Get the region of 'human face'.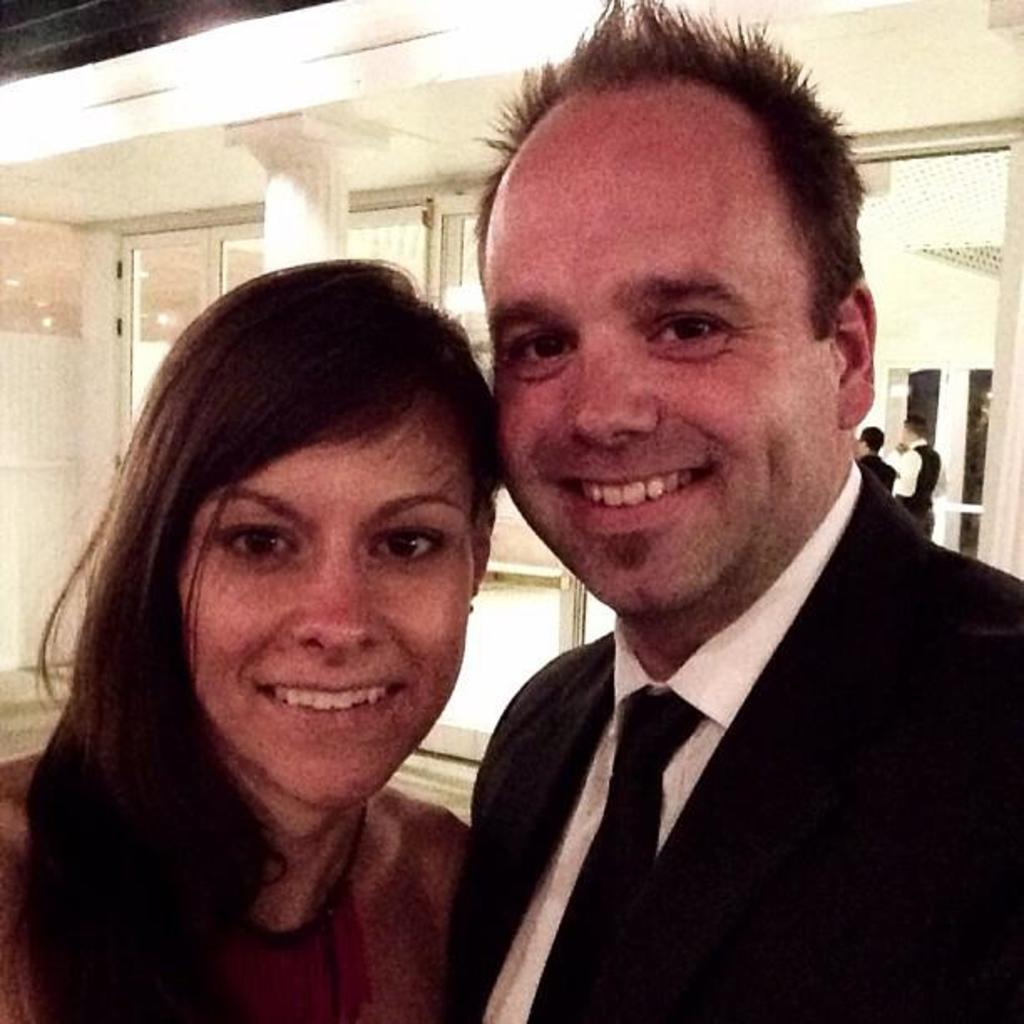
pyautogui.locateOnScreen(191, 435, 465, 803).
